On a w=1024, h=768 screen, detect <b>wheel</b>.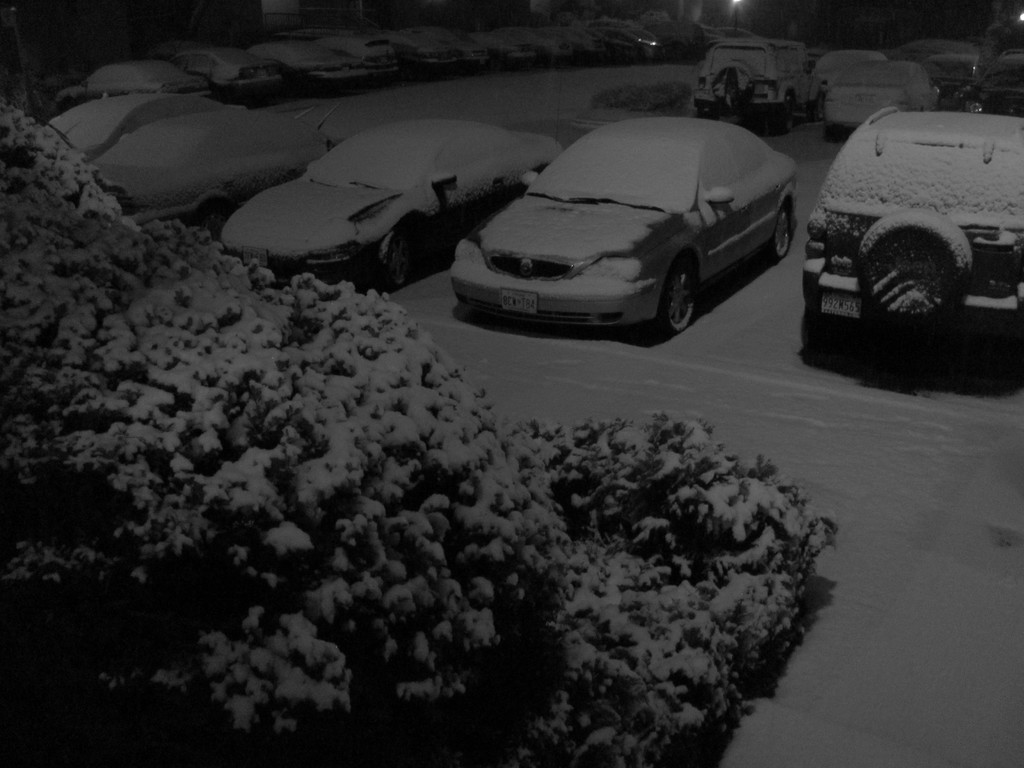
(950,81,978,106).
